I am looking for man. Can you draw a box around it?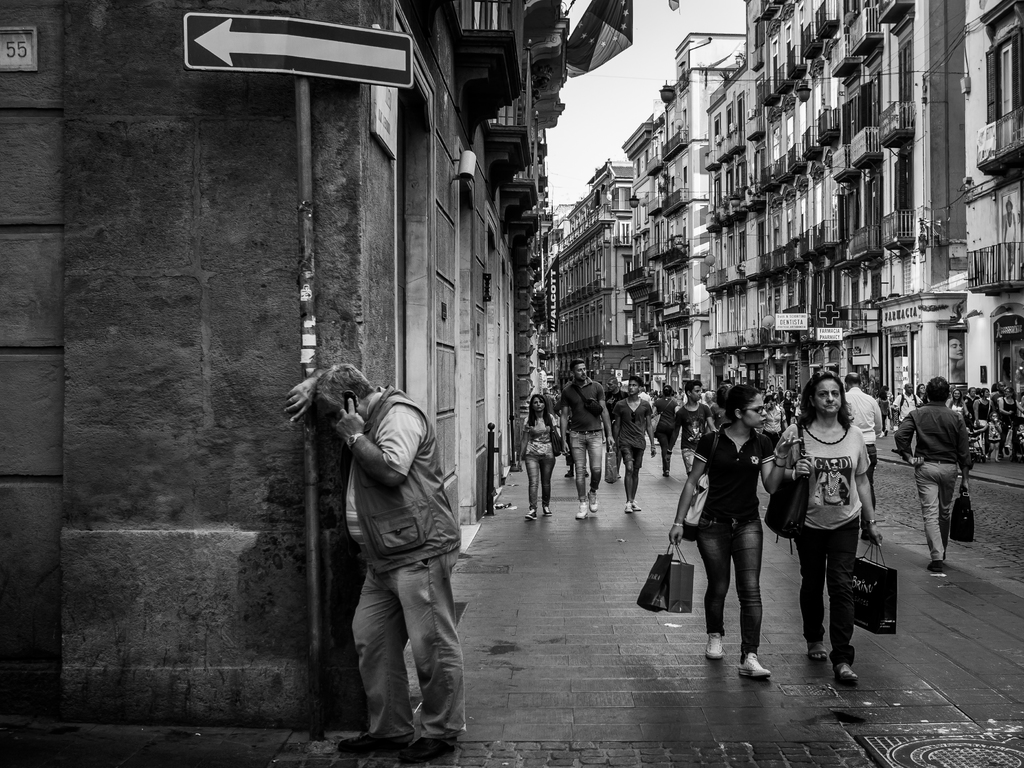
Sure, the bounding box is <box>889,380,926,435</box>.
